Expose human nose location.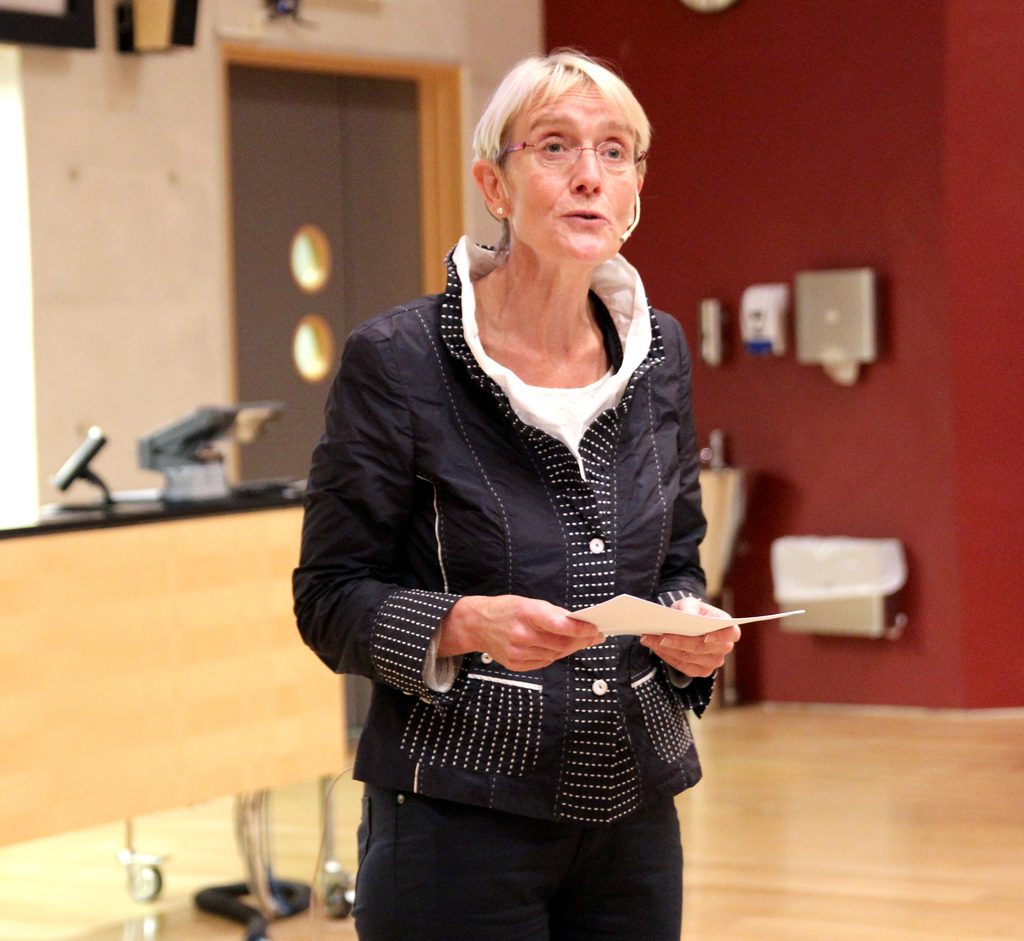
Exposed at (565,143,607,197).
